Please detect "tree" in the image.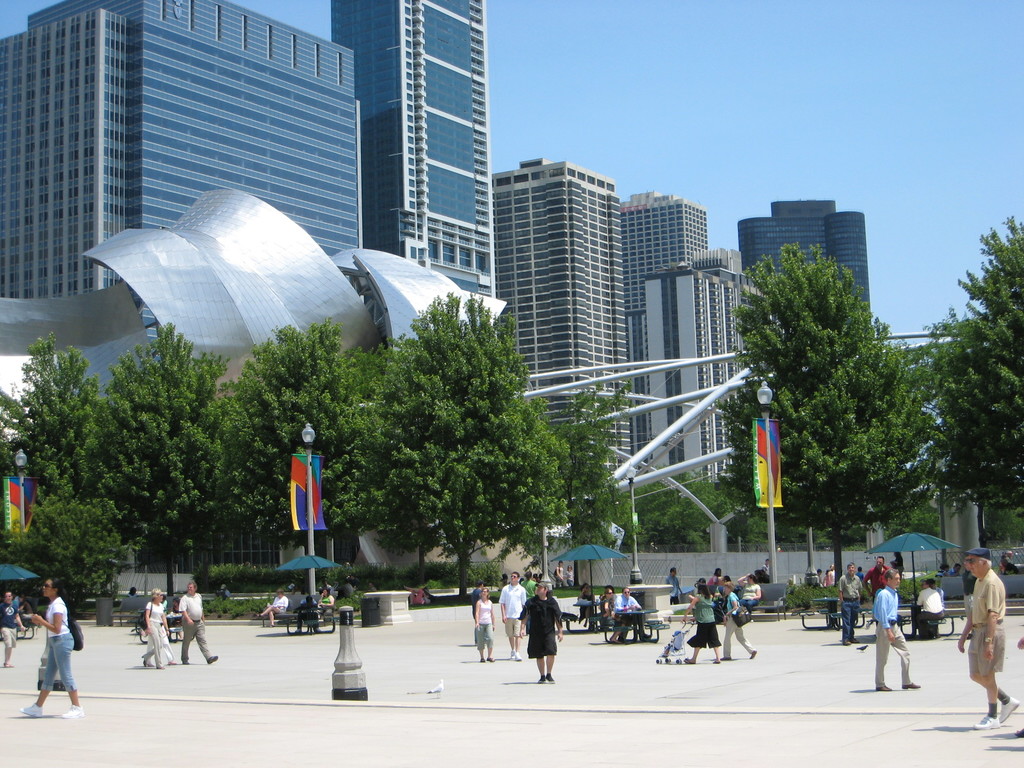
crop(77, 311, 220, 581).
